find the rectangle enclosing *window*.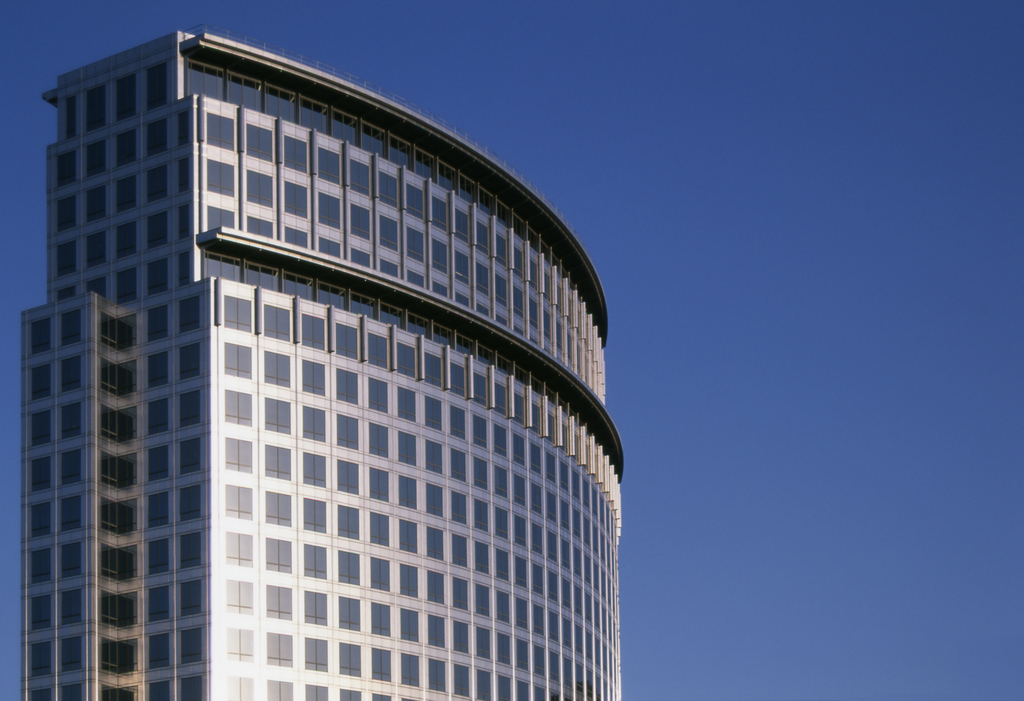
180, 159, 194, 198.
